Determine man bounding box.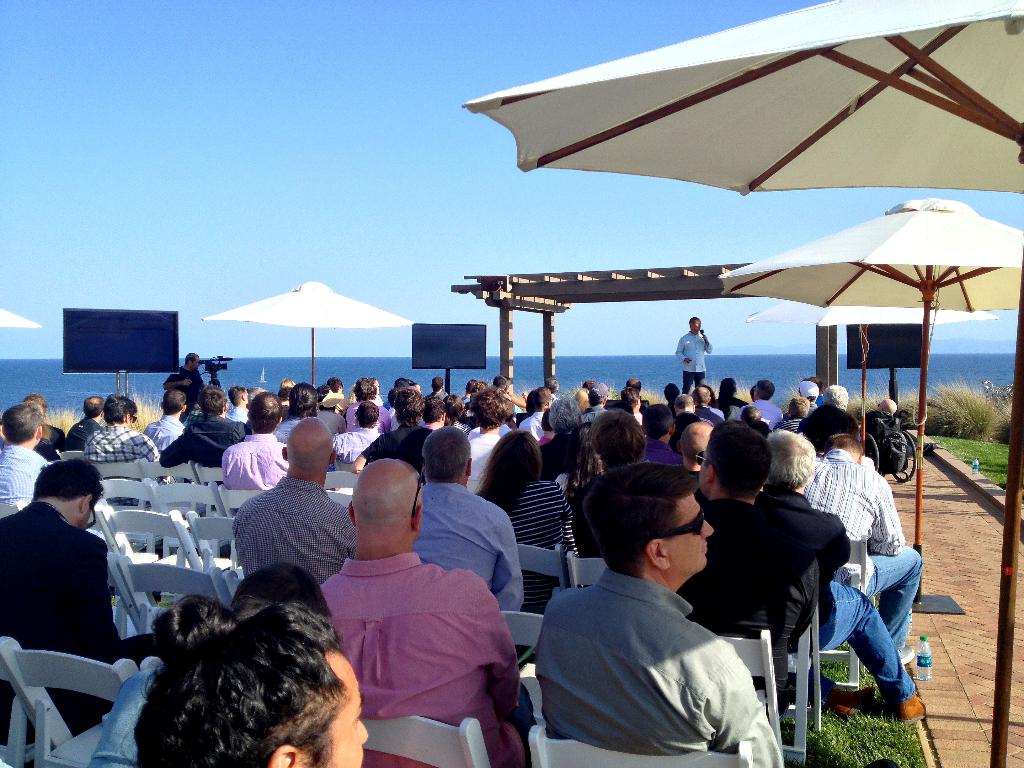
Determined: {"left": 412, "top": 428, "right": 522, "bottom": 611}.
